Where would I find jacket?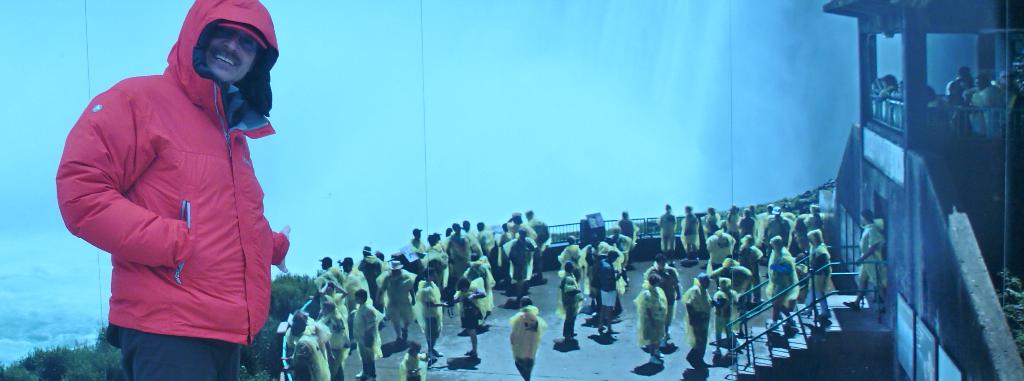
At BBox(77, 0, 273, 341).
